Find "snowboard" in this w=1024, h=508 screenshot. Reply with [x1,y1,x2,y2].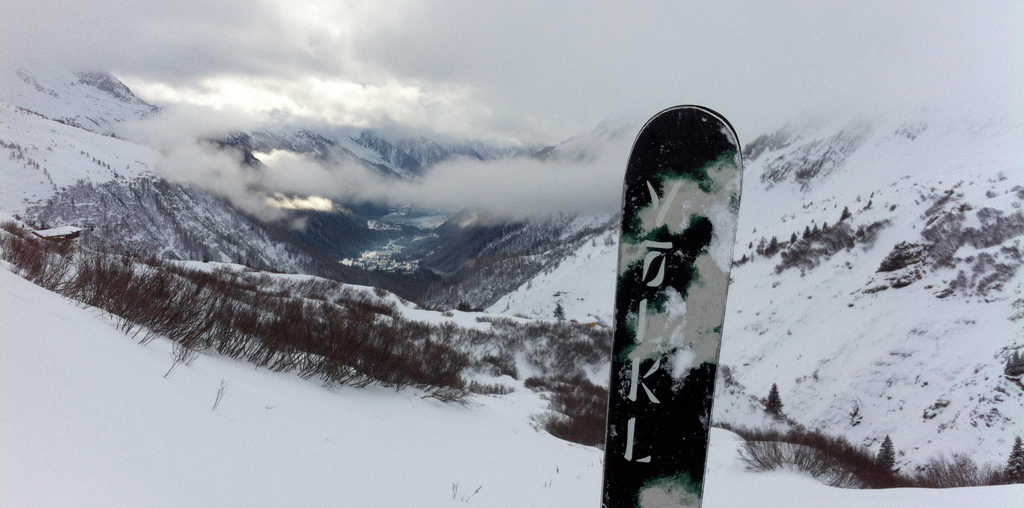
[604,105,744,507].
